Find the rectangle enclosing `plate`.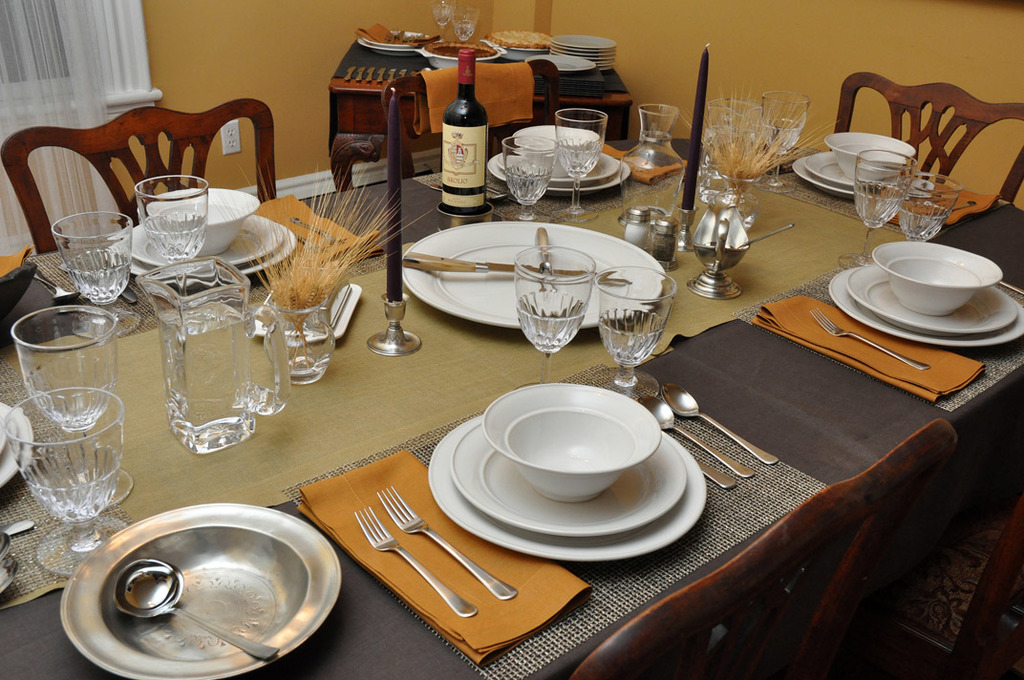
l=843, t=266, r=1020, b=333.
